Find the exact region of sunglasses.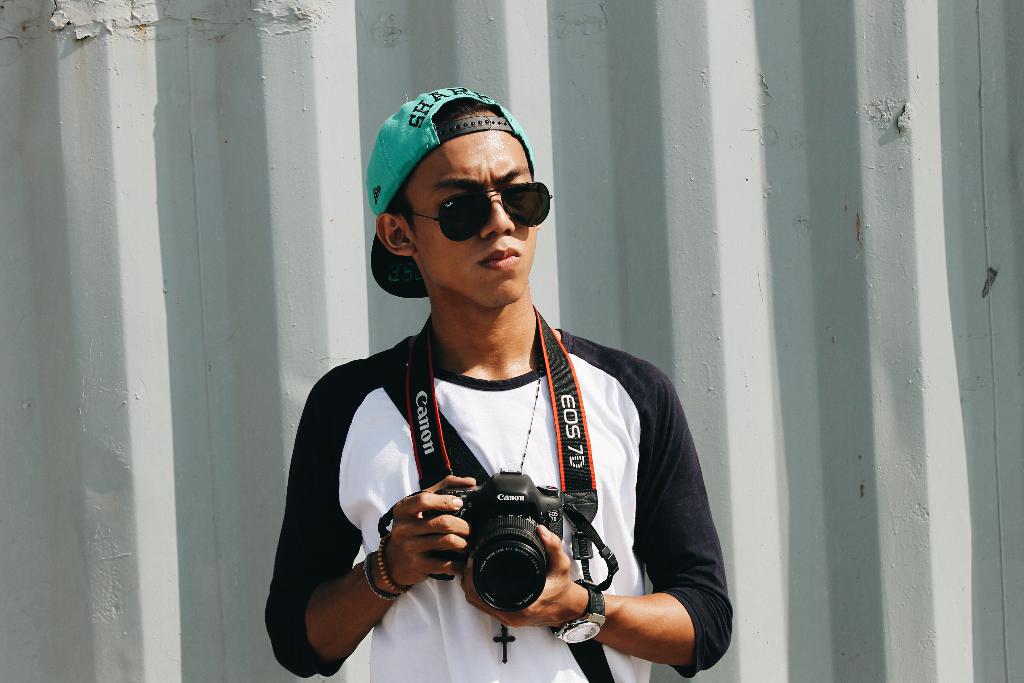
Exact region: l=400, t=184, r=552, b=245.
